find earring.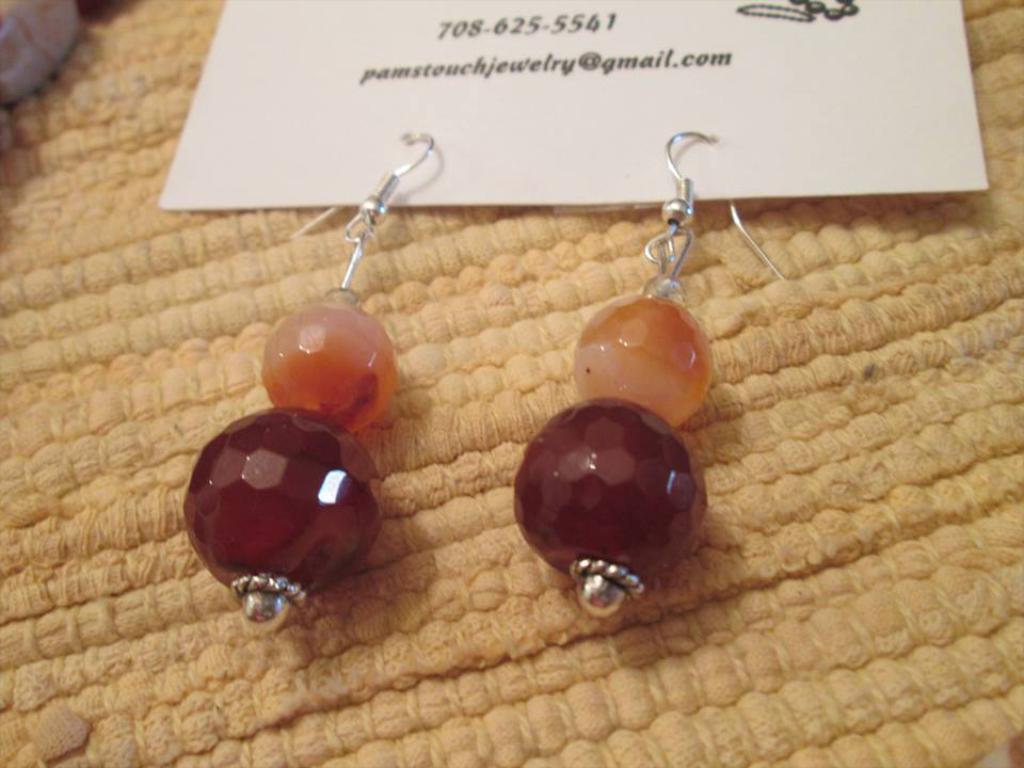
l=514, t=124, r=789, b=621.
